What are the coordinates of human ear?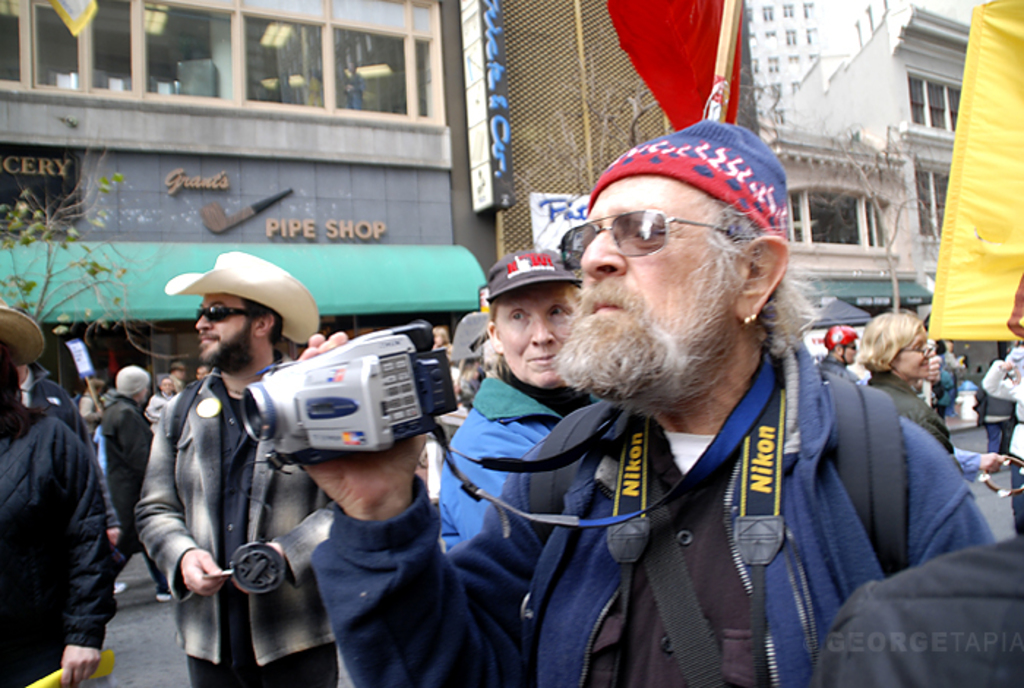
(257,315,278,335).
